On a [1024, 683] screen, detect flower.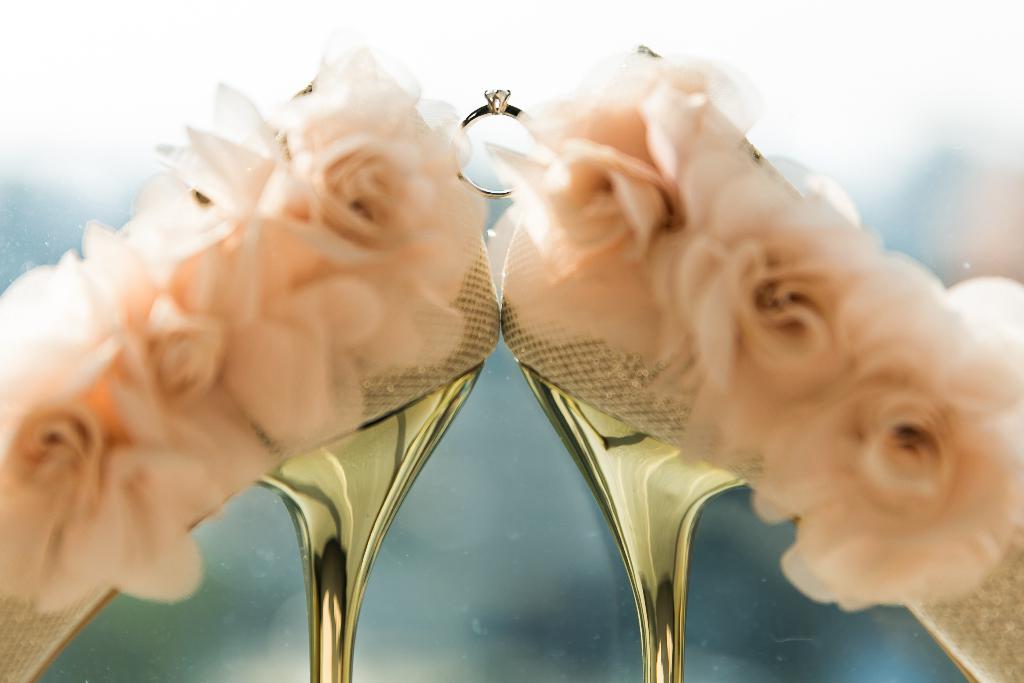
(491,51,785,356).
